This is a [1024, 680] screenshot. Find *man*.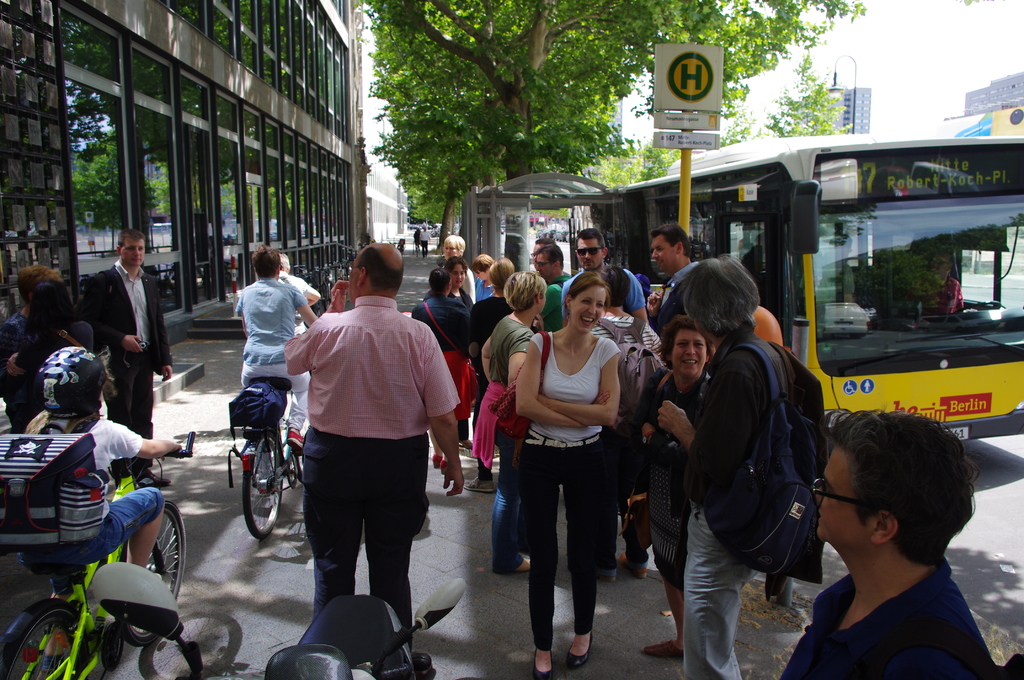
Bounding box: {"x1": 530, "y1": 236, "x2": 573, "y2": 277}.
